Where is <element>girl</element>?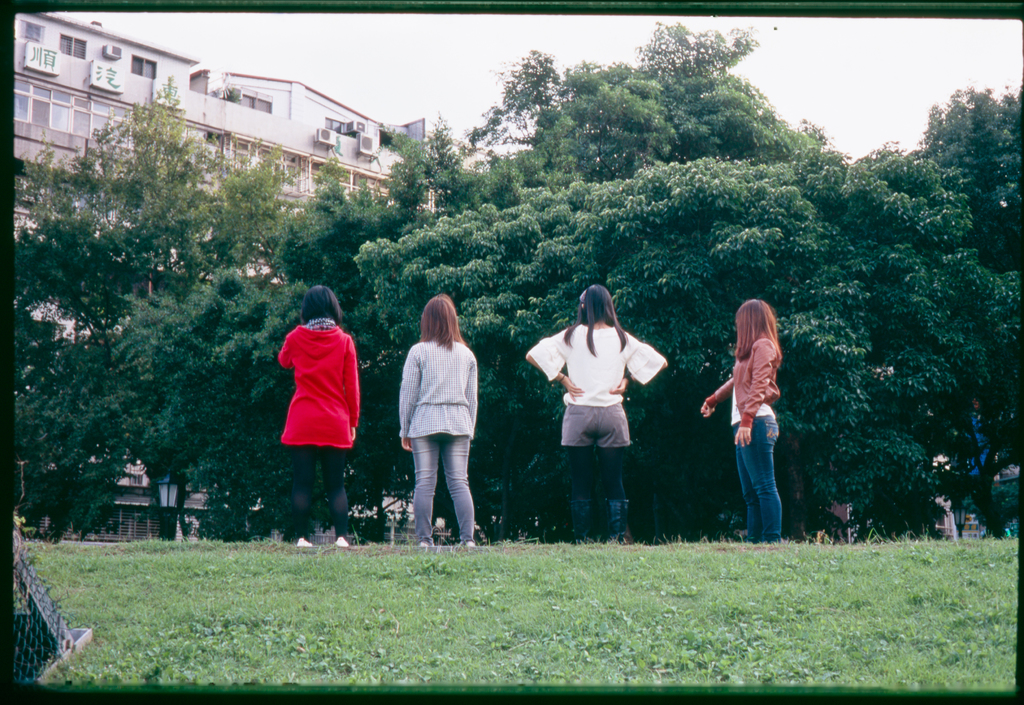
698:297:781:542.
